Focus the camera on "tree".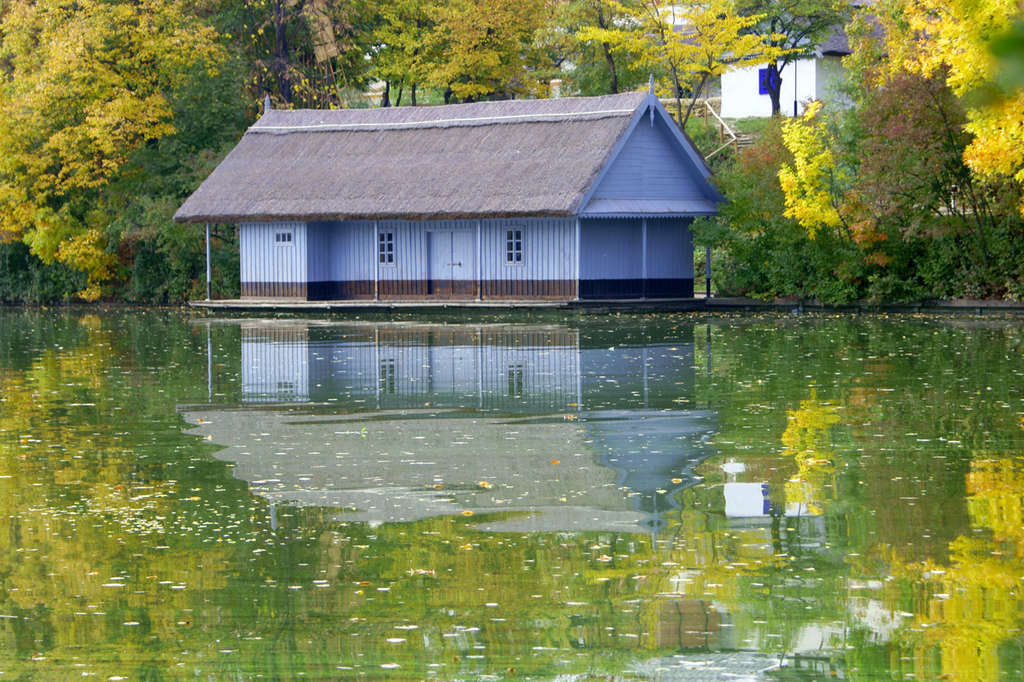
Focus region: Rect(387, 0, 590, 100).
